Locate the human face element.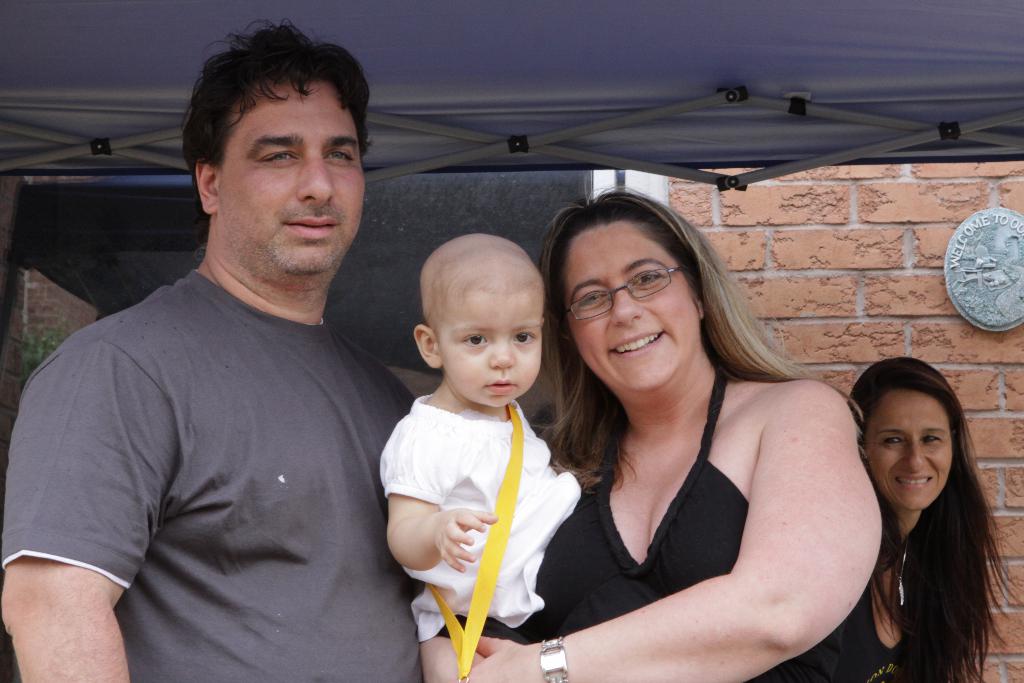
Element bbox: x1=442, y1=294, x2=541, y2=403.
